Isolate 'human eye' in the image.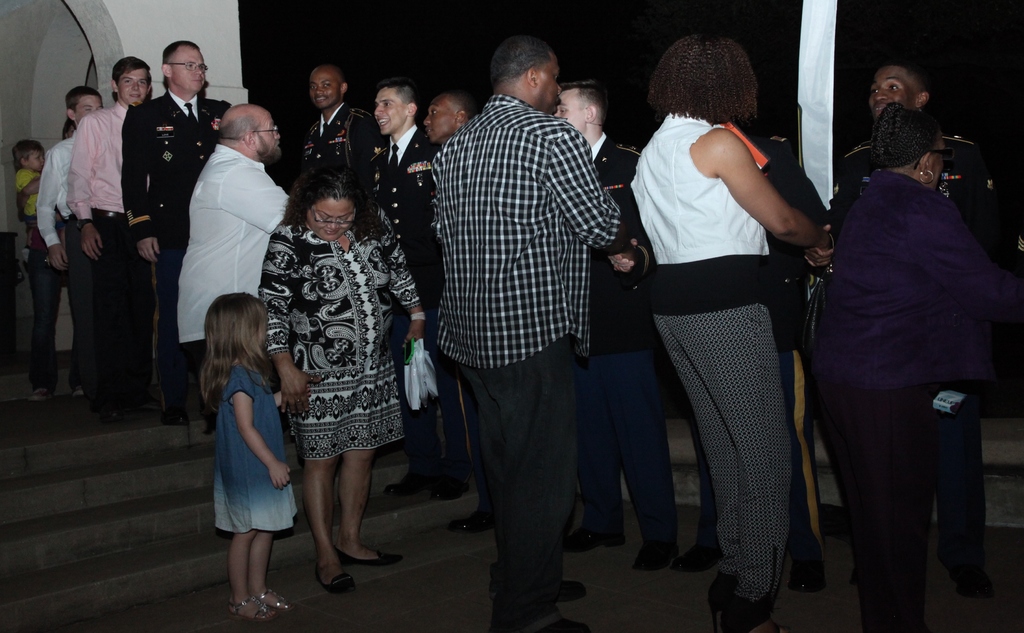
Isolated region: <box>554,73,557,81</box>.
